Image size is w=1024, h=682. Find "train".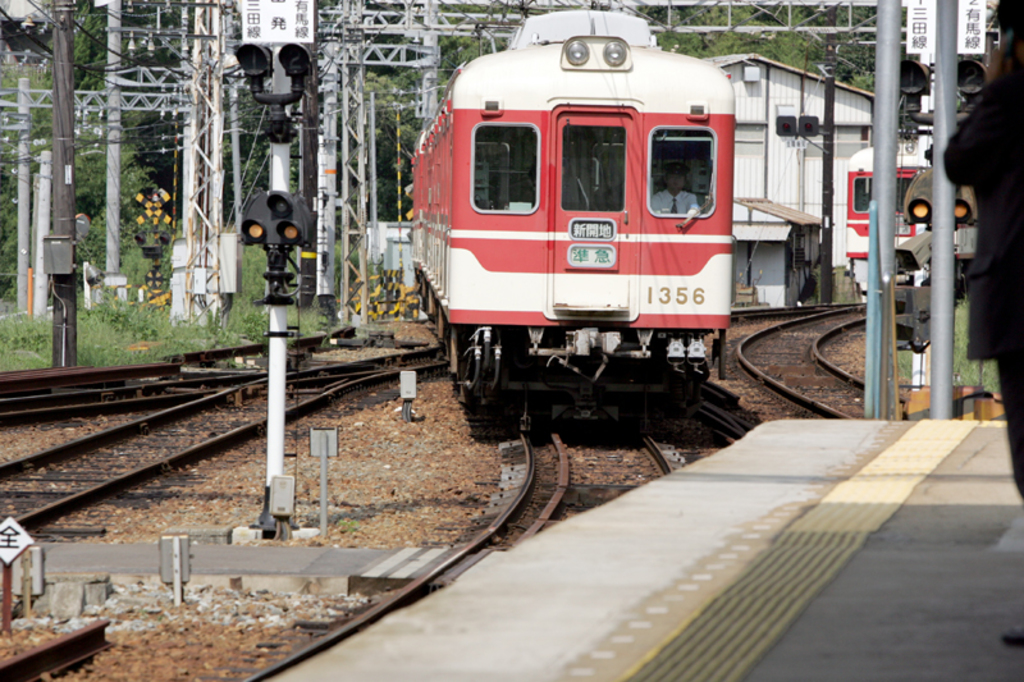
845,139,969,306.
